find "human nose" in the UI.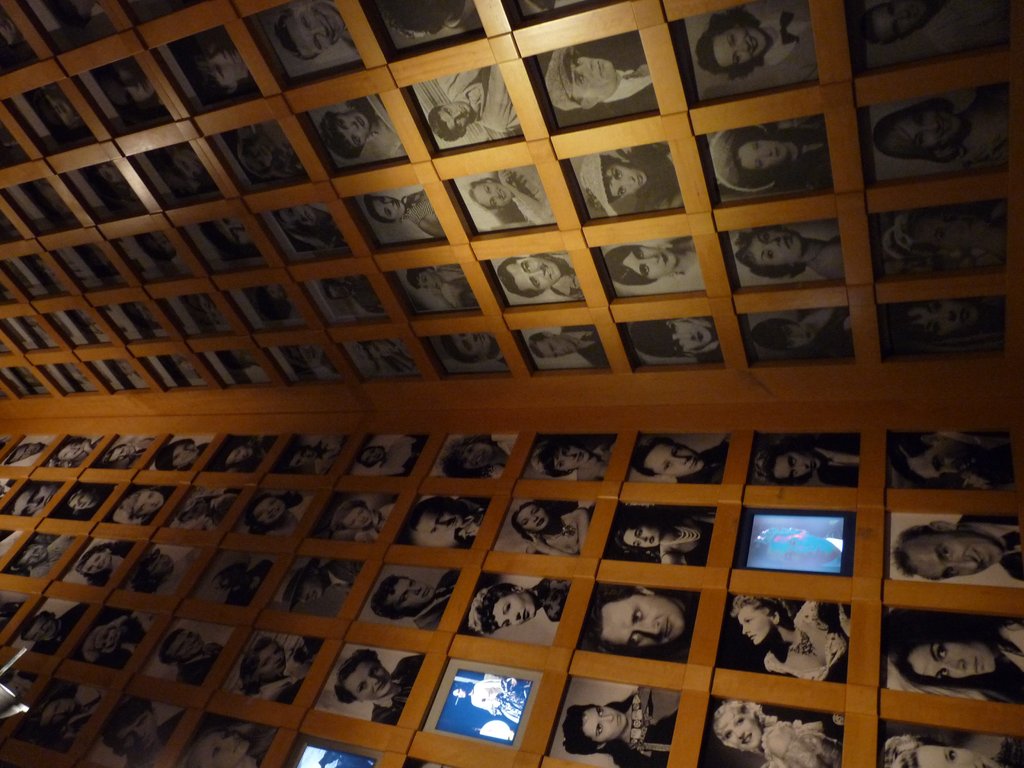
UI element at [left=123, top=81, right=138, bottom=88].
